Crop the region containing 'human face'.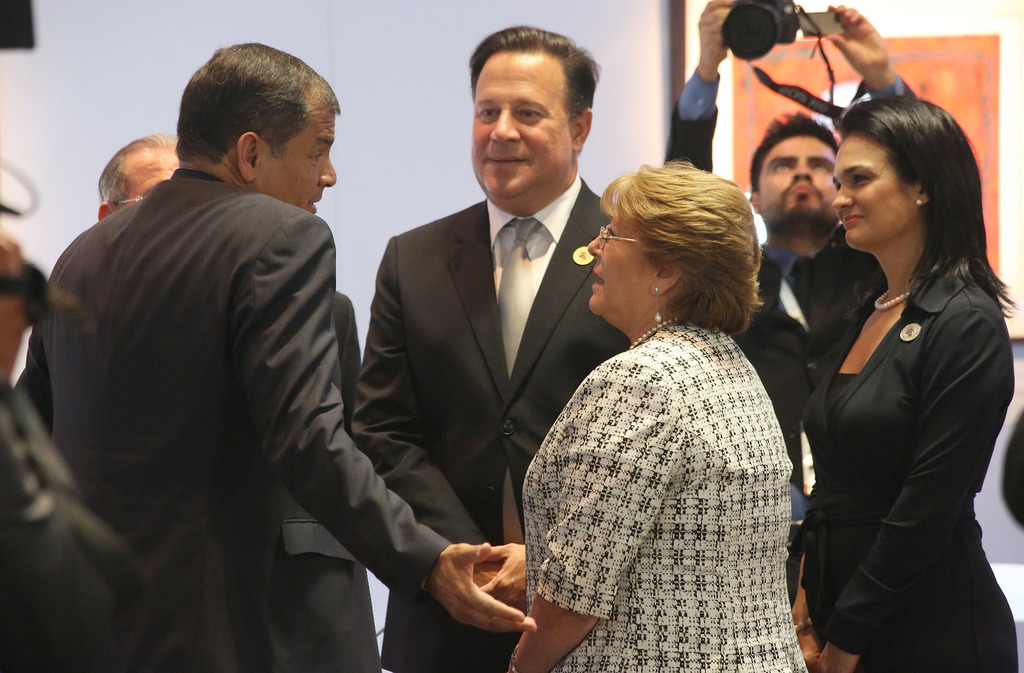
Crop region: box=[579, 205, 665, 323].
